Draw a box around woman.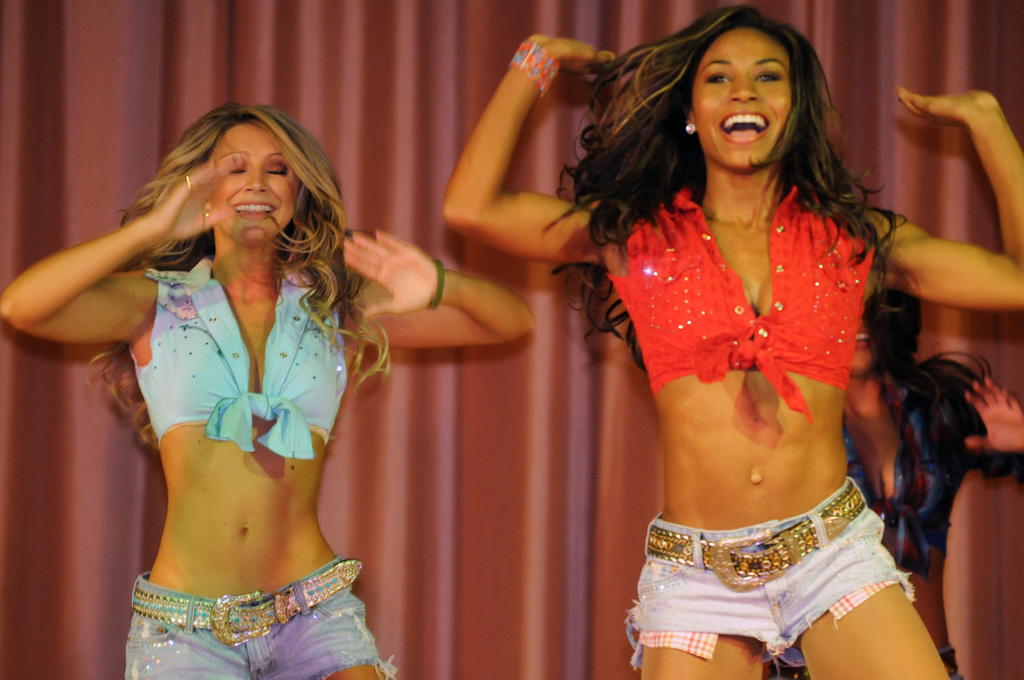
Rect(42, 56, 432, 679).
